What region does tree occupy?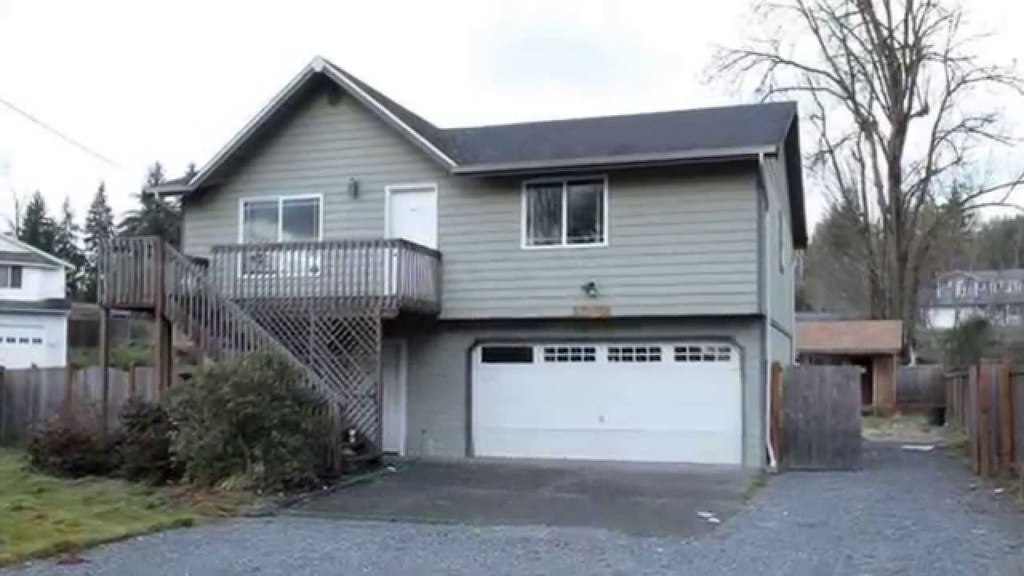
[left=52, top=198, right=85, bottom=278].
